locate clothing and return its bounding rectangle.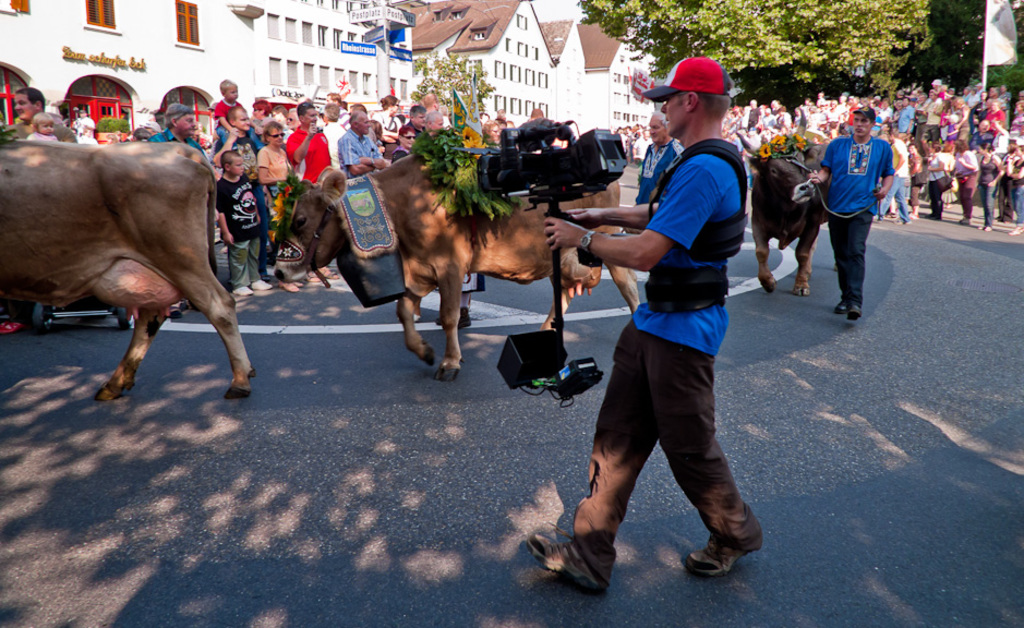
(635, 137, 689, 203).
